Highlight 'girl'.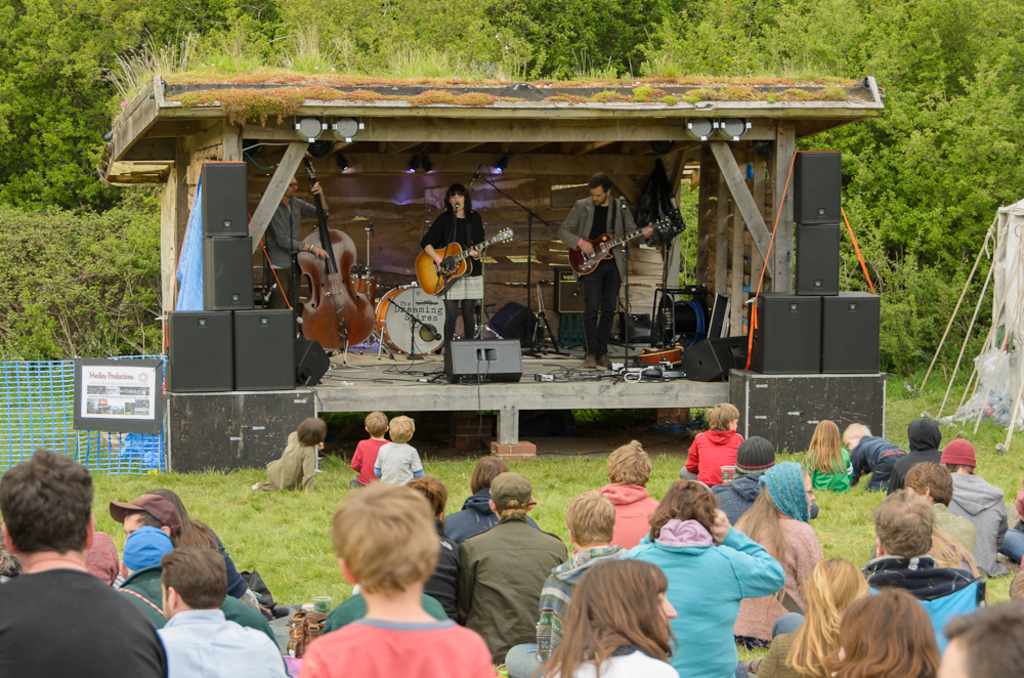
Highlighted region: box=[426, 187, 480, 380].
